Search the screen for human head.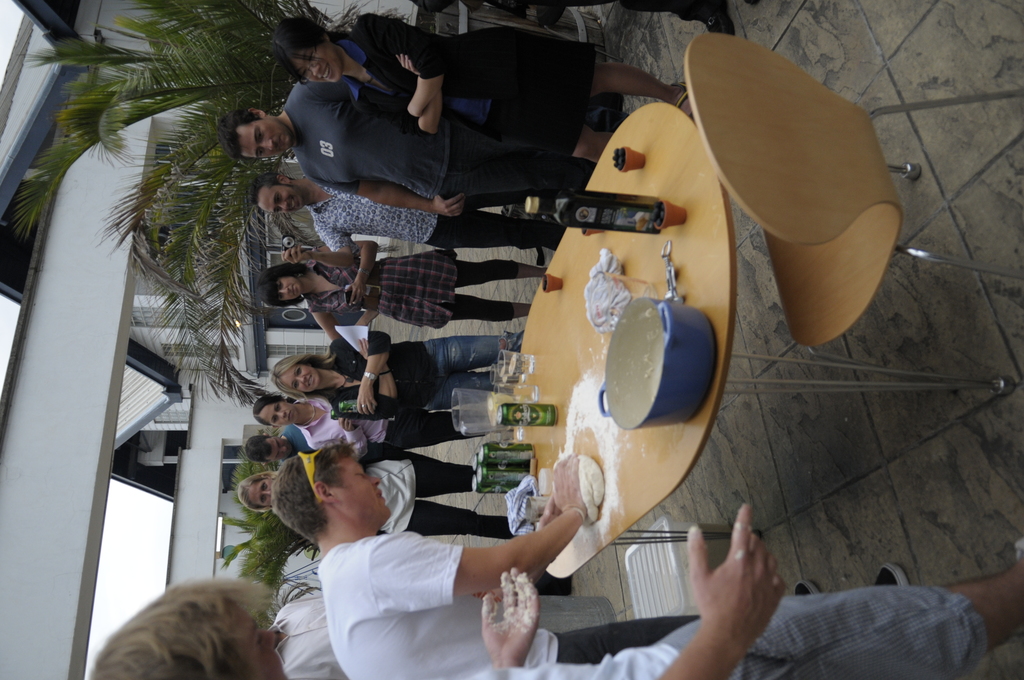
Found at detection(259, 266, 304, 303).
